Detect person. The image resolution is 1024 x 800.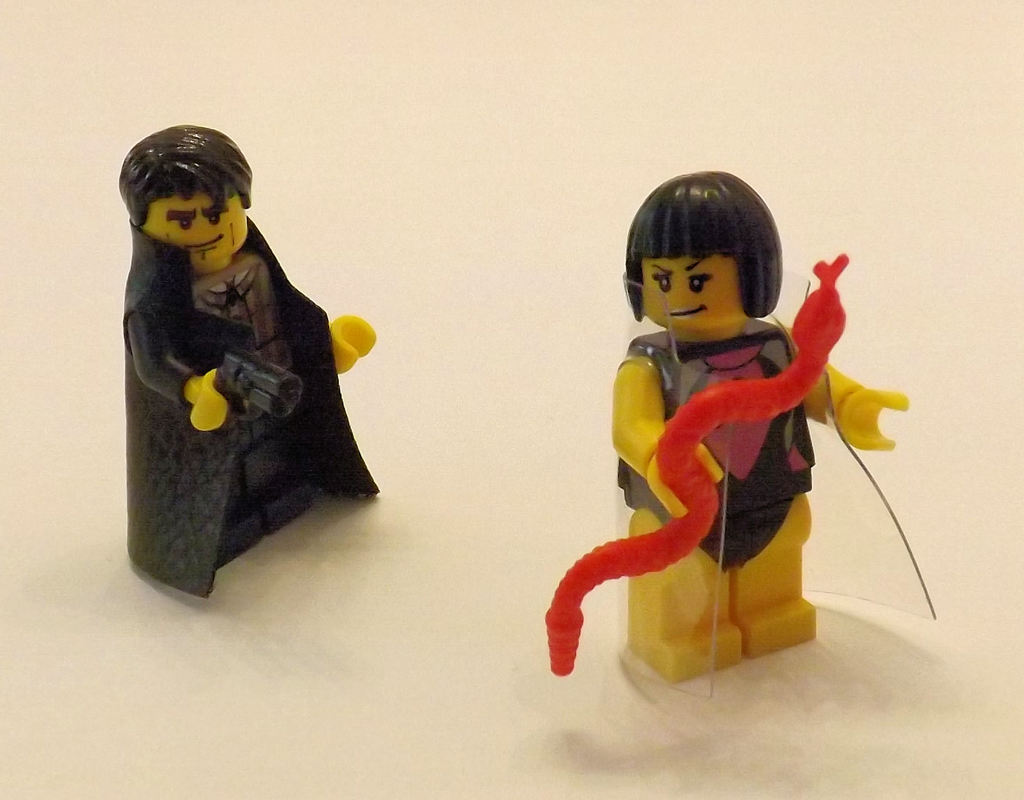
l=117, t=125, r=377, b=602.
